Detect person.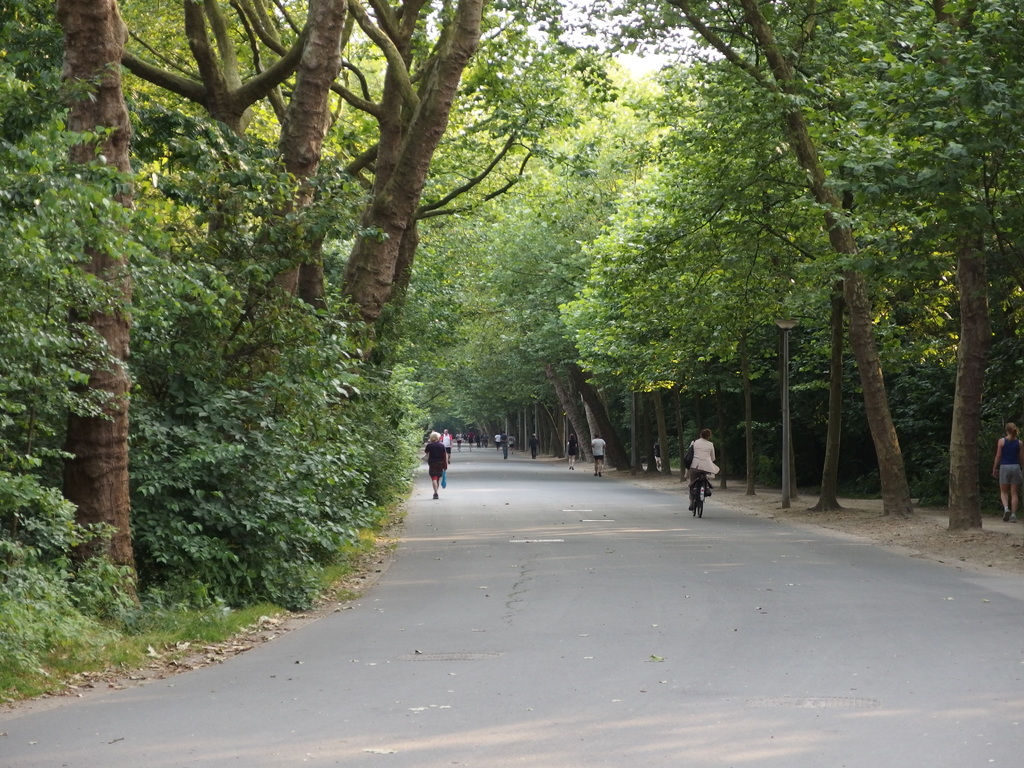
Detected at 589/433/608/477.
